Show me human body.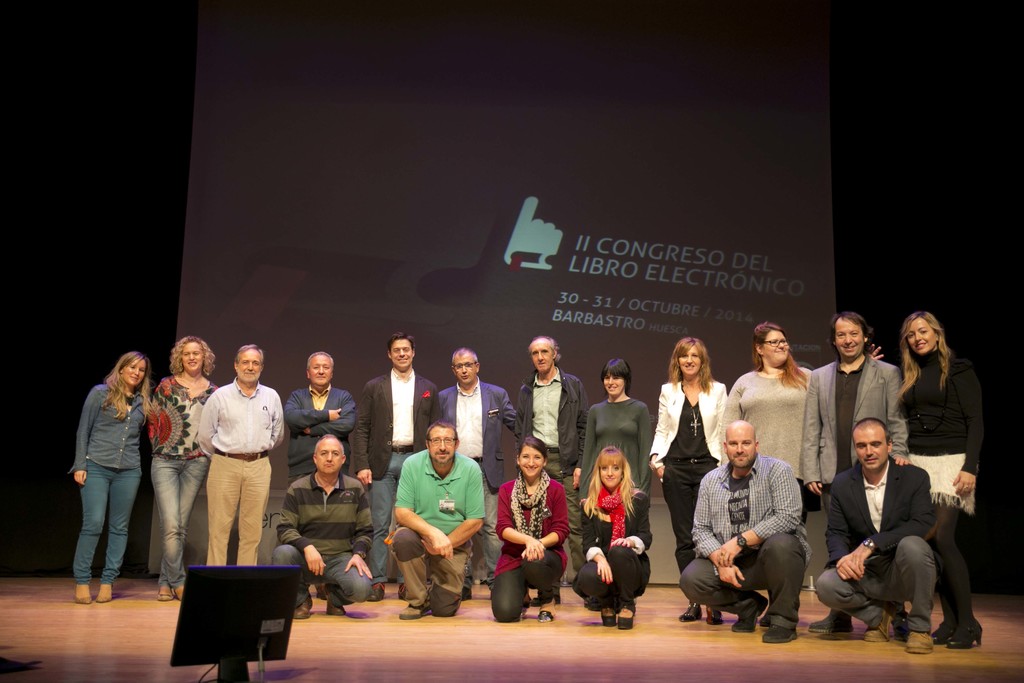
human body is here: (x1=507, y1=381, x2=598, y2=586).
